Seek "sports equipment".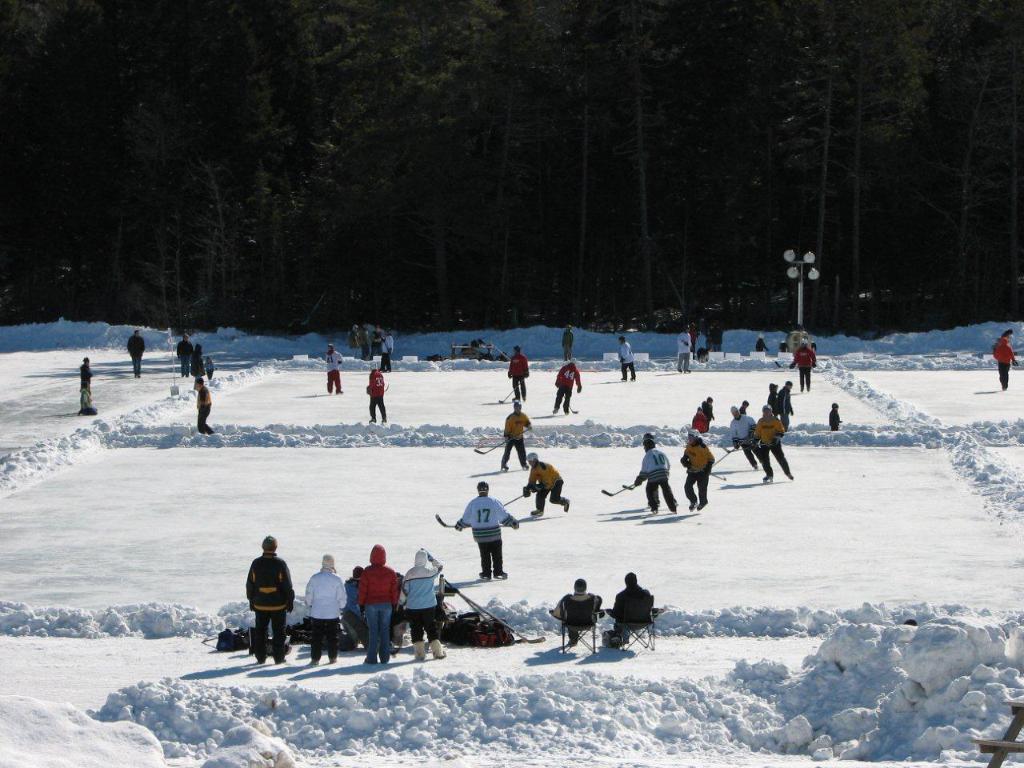
(645,442,660,450).
